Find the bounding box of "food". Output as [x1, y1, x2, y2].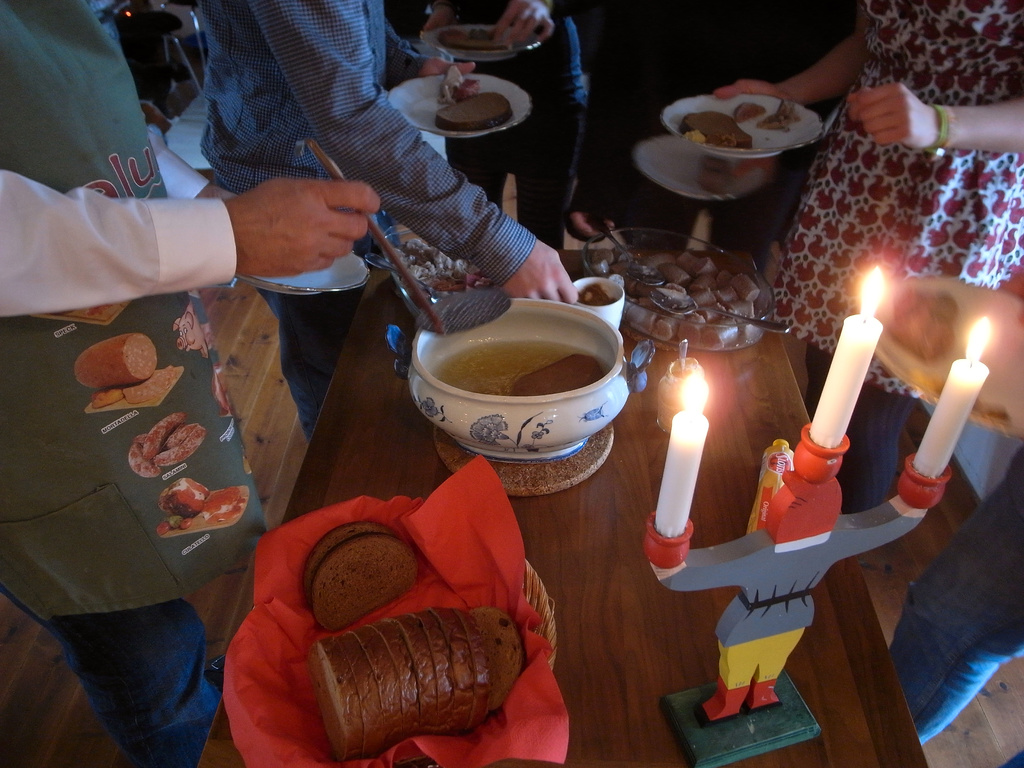
[513, 348, 602, 398].
